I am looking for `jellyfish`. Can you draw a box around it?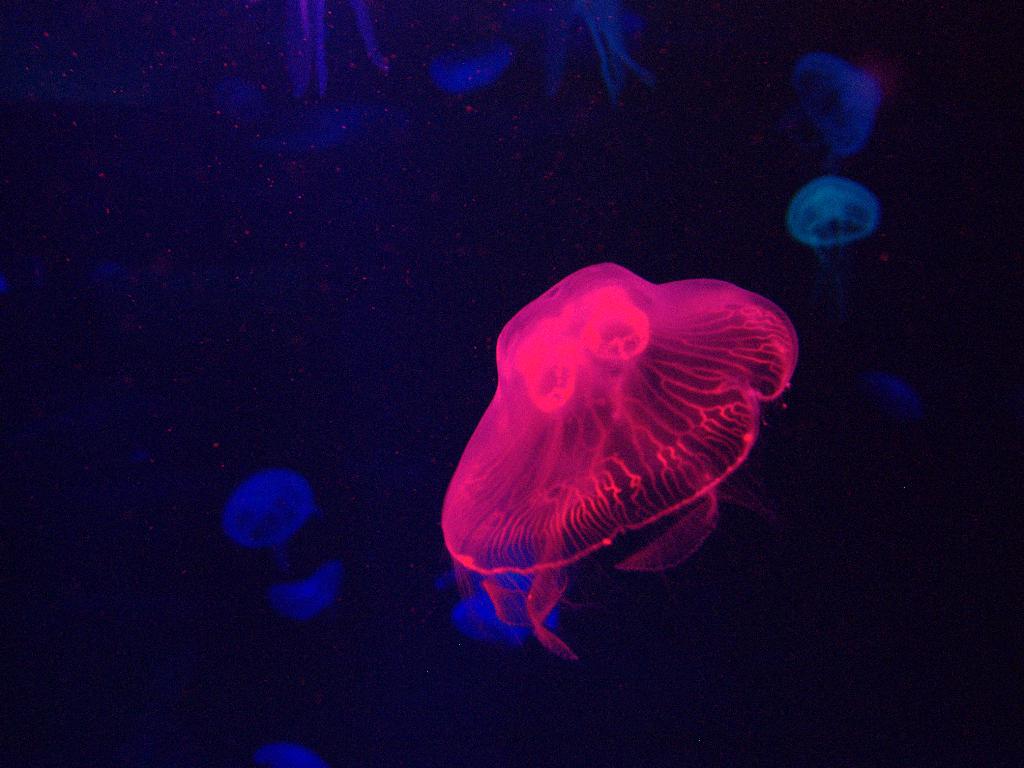
Sure, the bounding box is [227, 471, 310, 541].
